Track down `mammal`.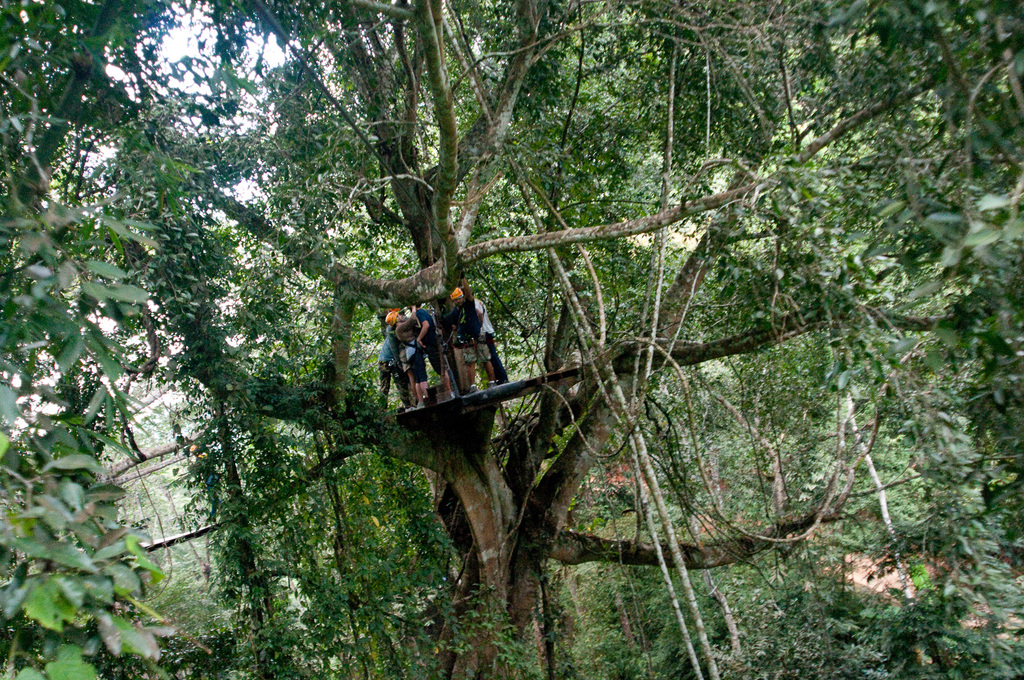
Tracked to 381, 304, 449, 400.
